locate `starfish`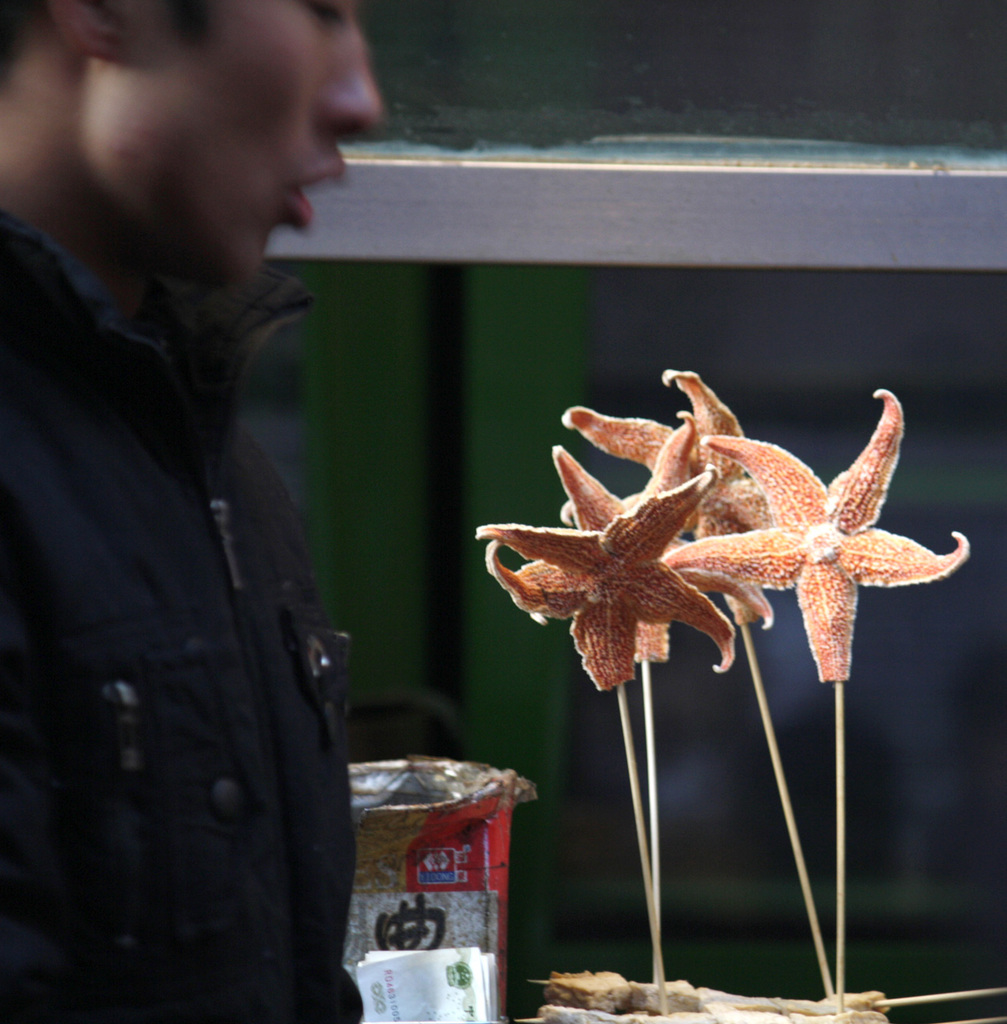
crop(561, 420, 766, 624)
